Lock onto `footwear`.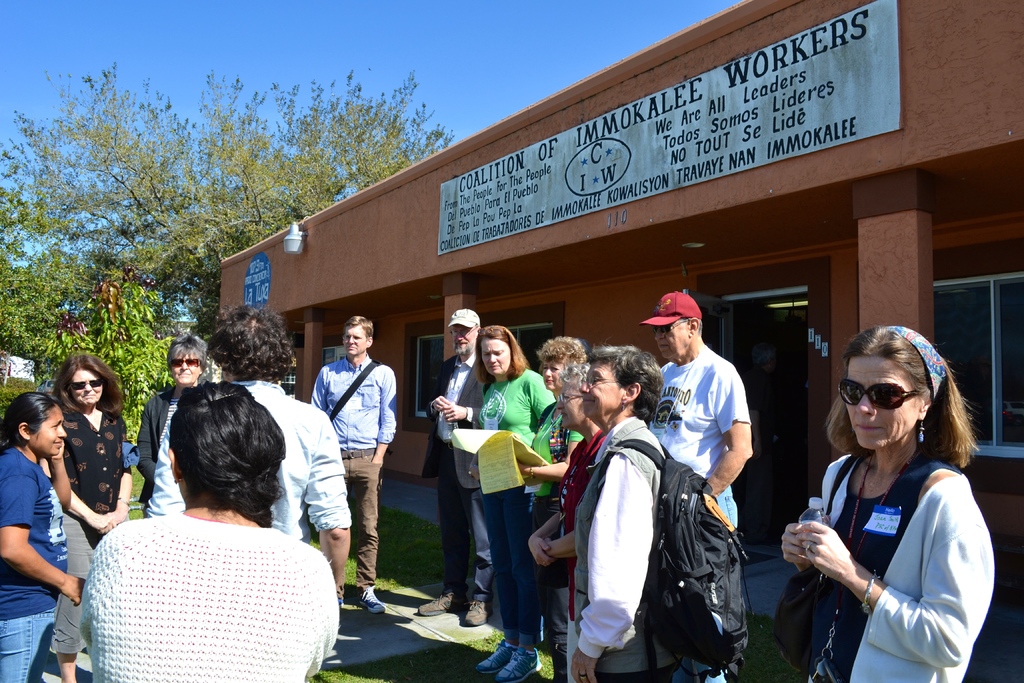
Locked: 476:641:516:673.
